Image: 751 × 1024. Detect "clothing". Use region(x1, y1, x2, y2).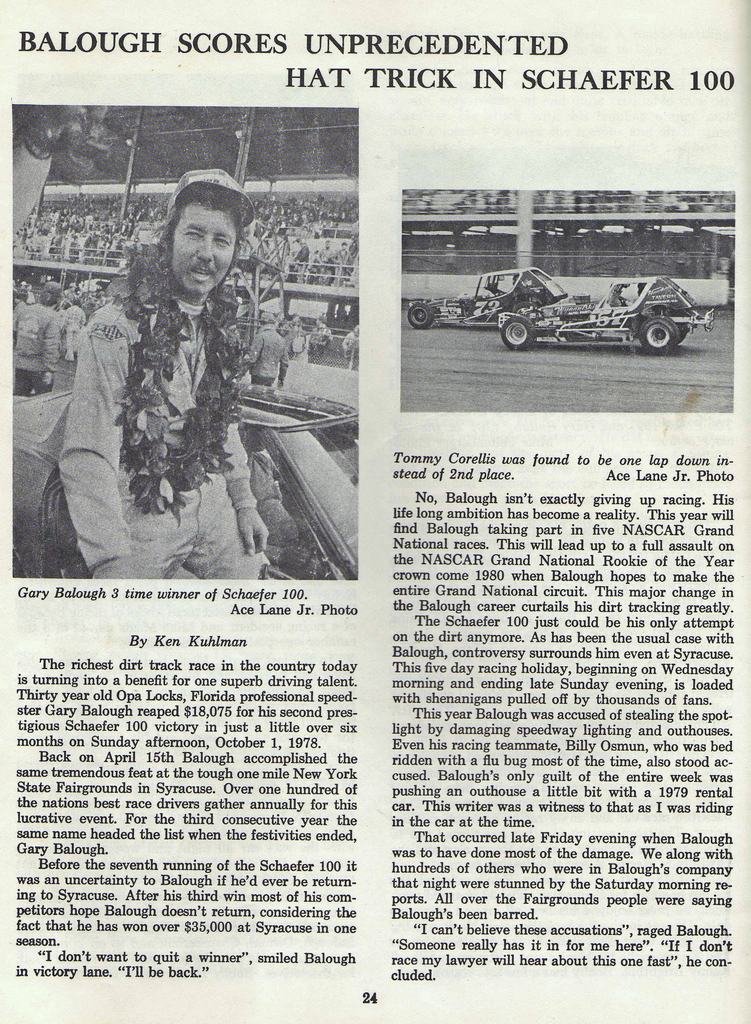
region(62, 209, 282, 563).
